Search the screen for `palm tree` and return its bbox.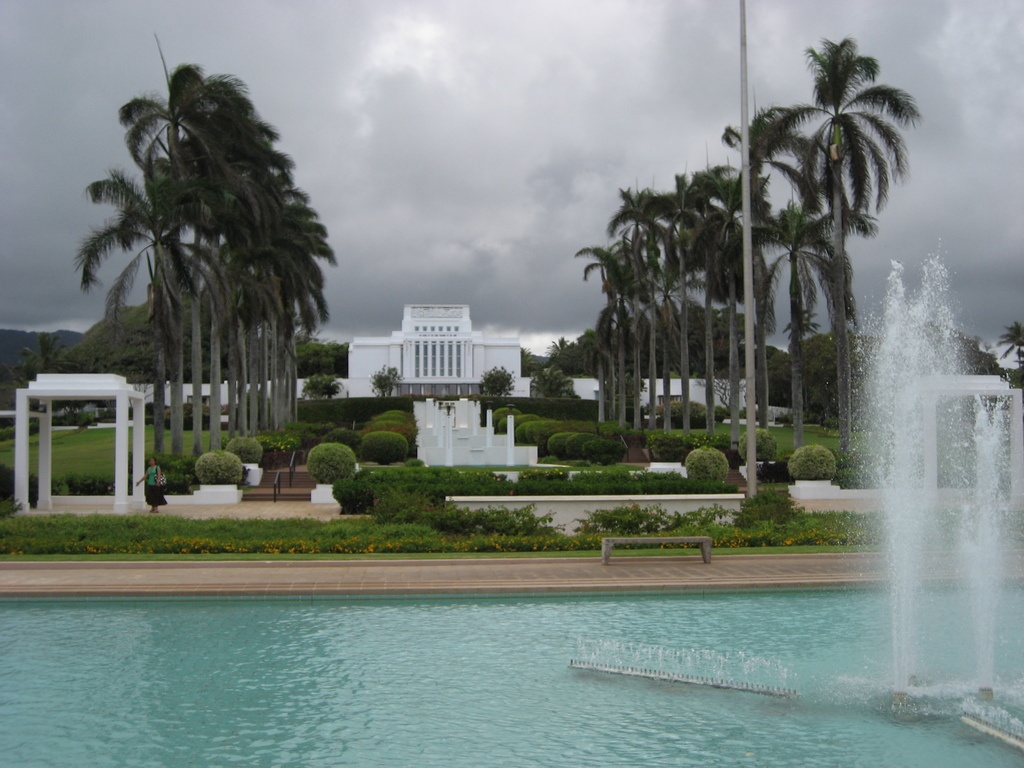
Found: bbox=(590, 196, 703, 481).
